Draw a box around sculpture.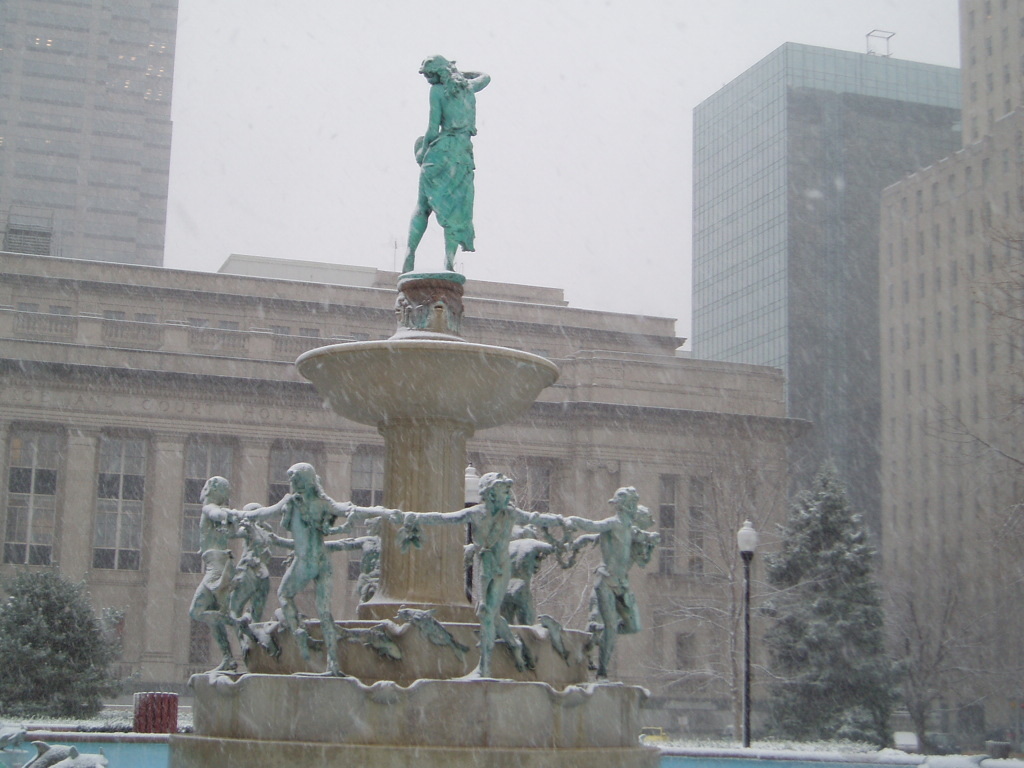
{"left": 464, "top": 521, "right": 555, "bottom": 618}.
